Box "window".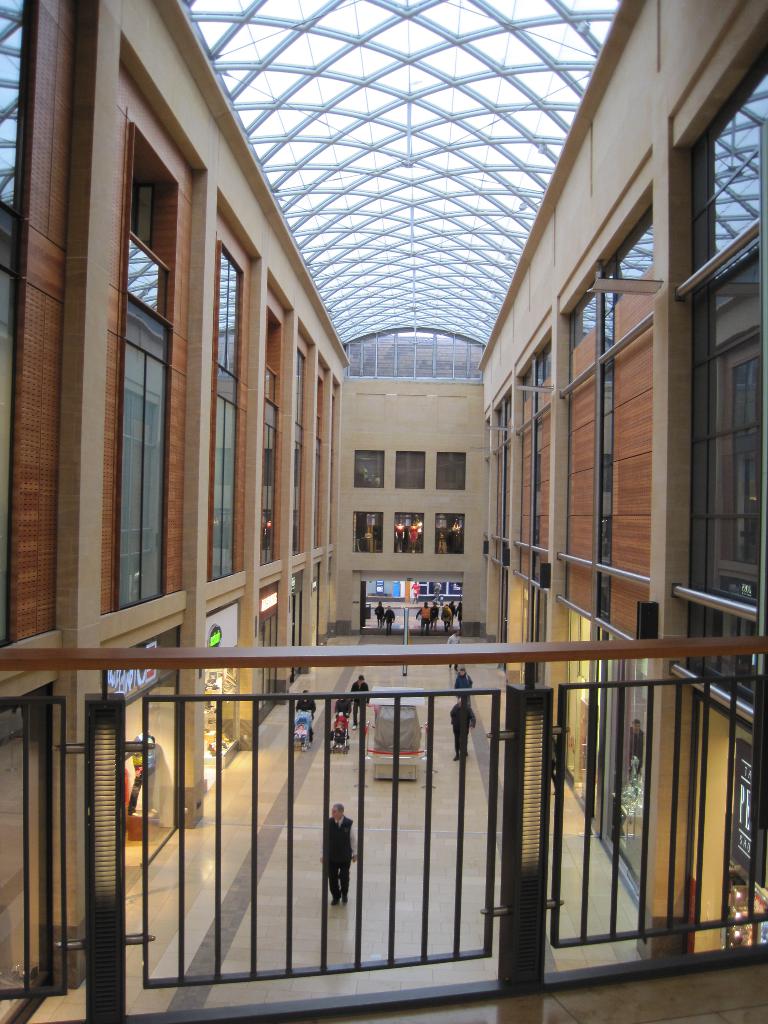
region(436, 514, 463, 552).
